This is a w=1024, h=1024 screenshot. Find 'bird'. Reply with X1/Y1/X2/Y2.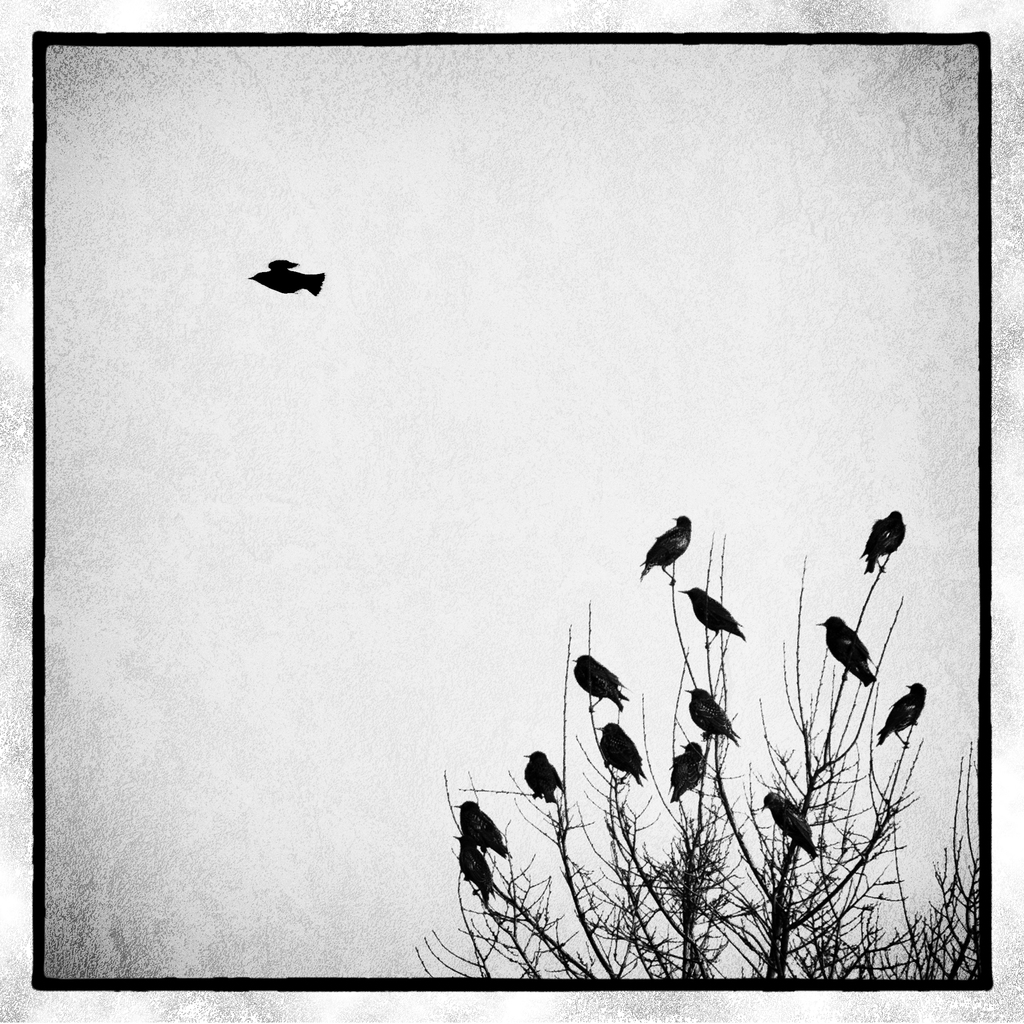
817/615/873/687.
